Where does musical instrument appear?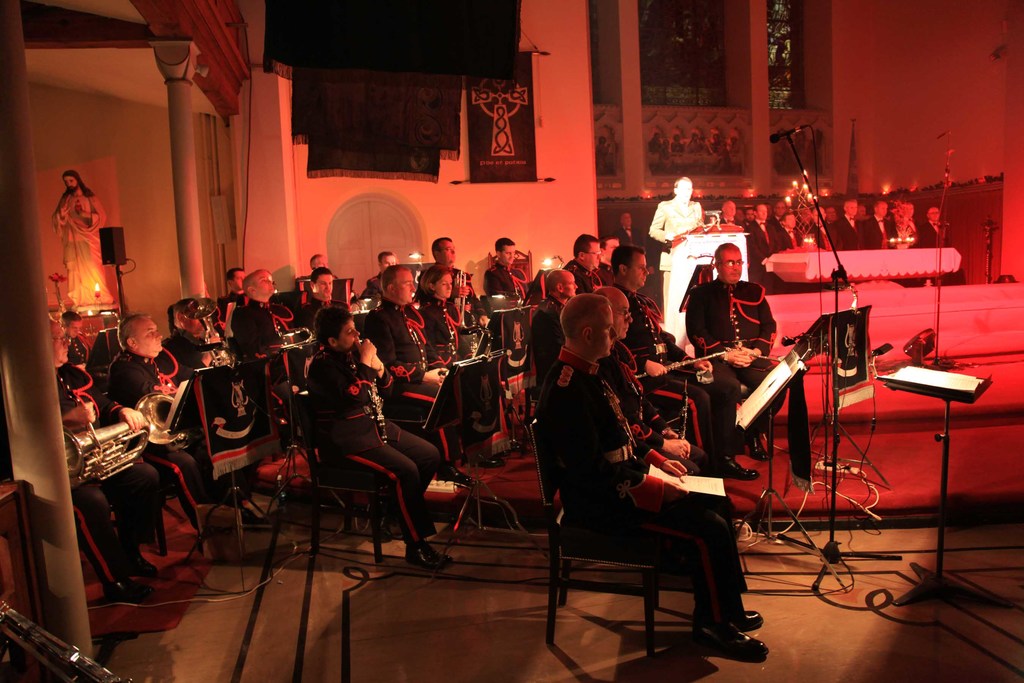
Appears at select_region(342, 292, 384, 328).
